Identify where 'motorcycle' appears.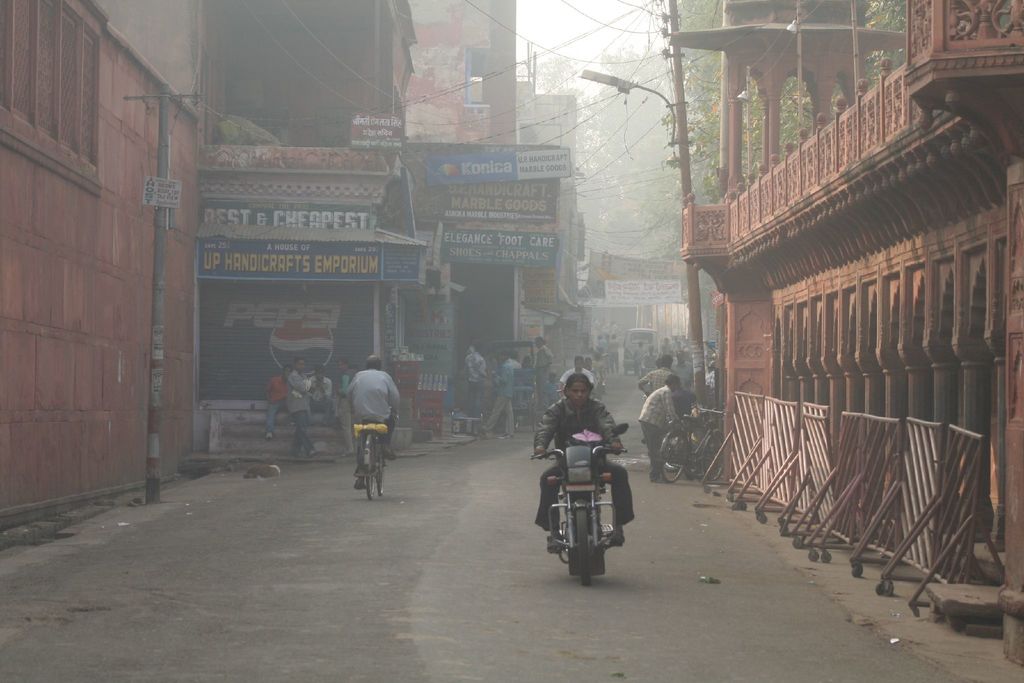
Appears at <bbox>536, 436, 652, 576</bbox>.
